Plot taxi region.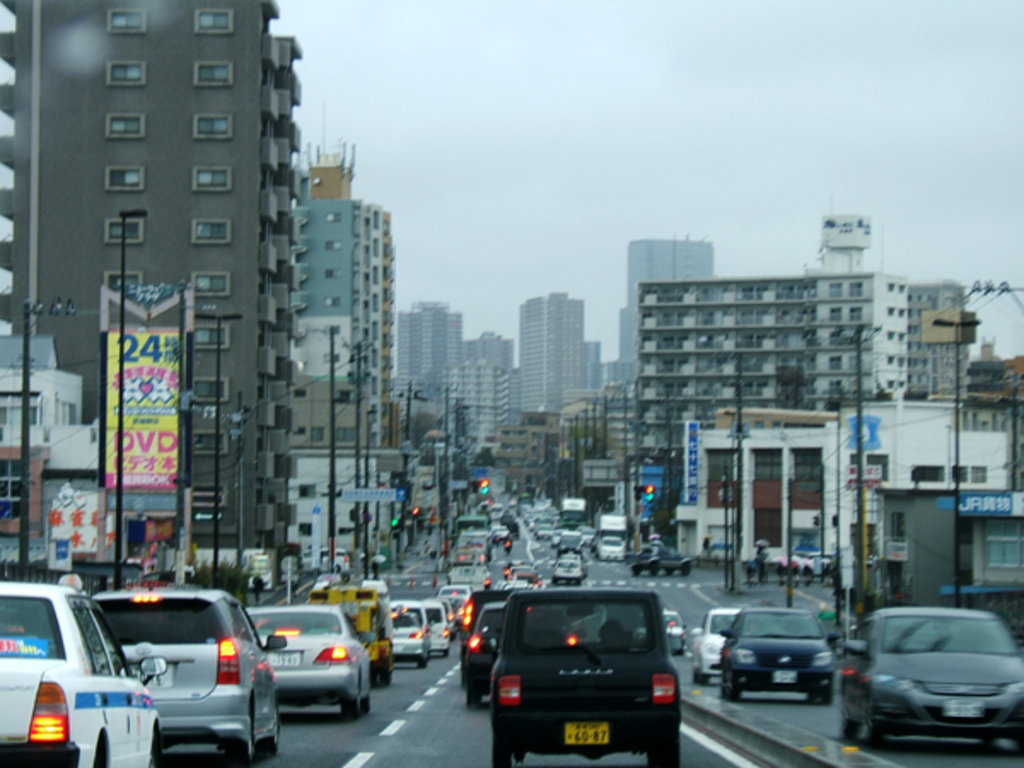
Plotted at rect(7, 573, 152, 759).
